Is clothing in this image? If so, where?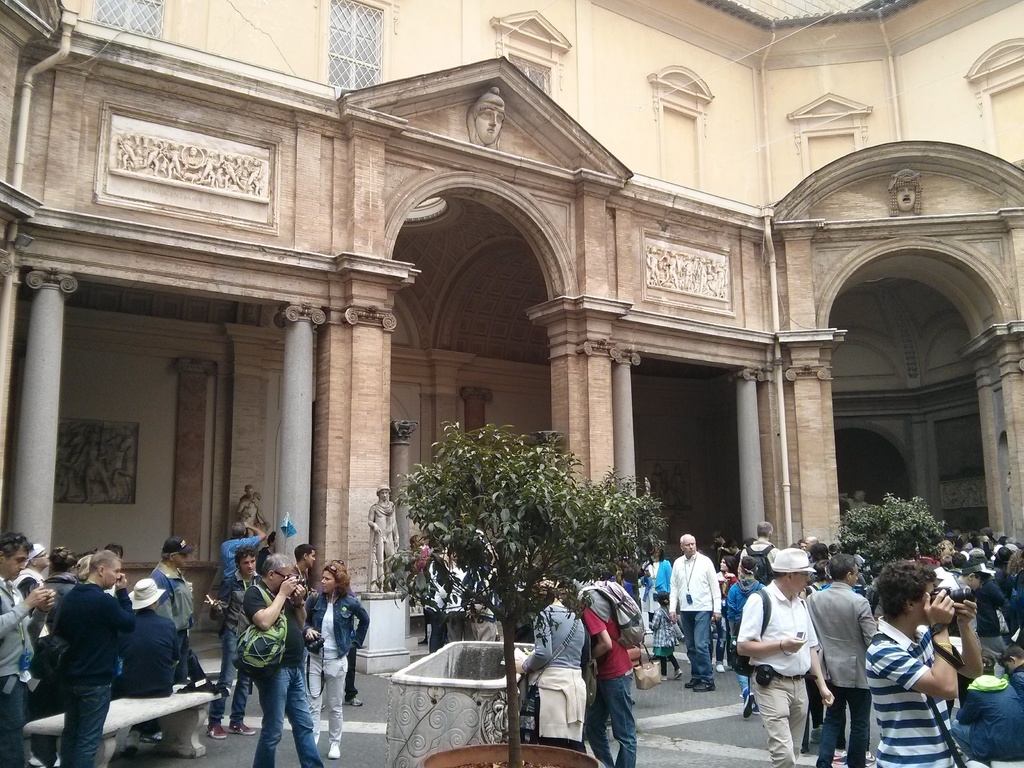
Yes, at [left=445, top=566, right=483, bottom=635].
